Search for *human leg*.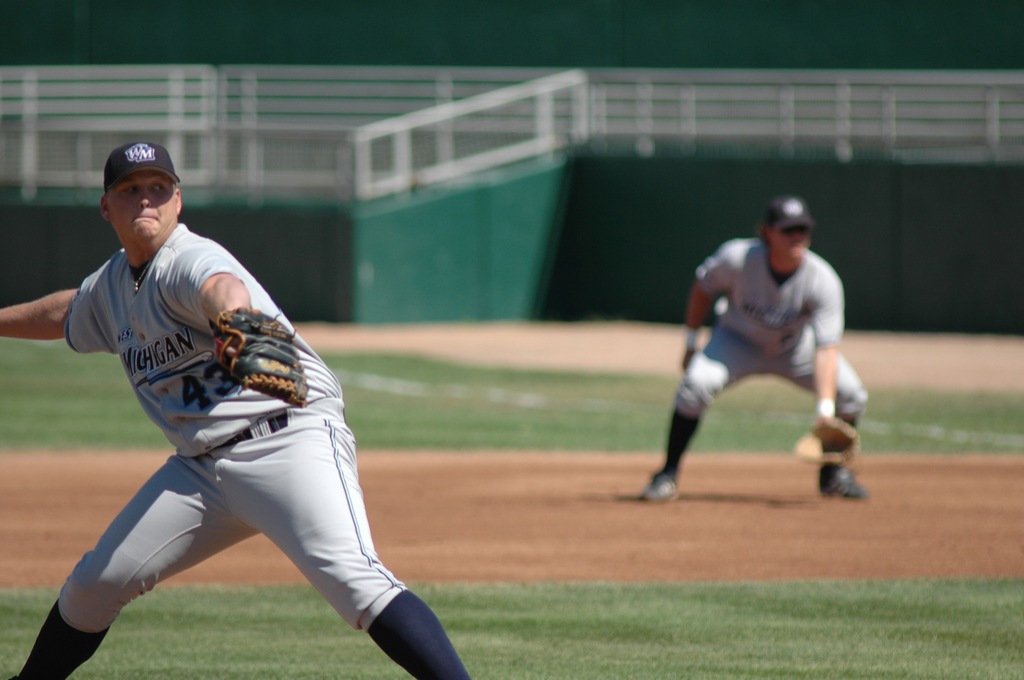
Found at 12, 452, 243, 679.
